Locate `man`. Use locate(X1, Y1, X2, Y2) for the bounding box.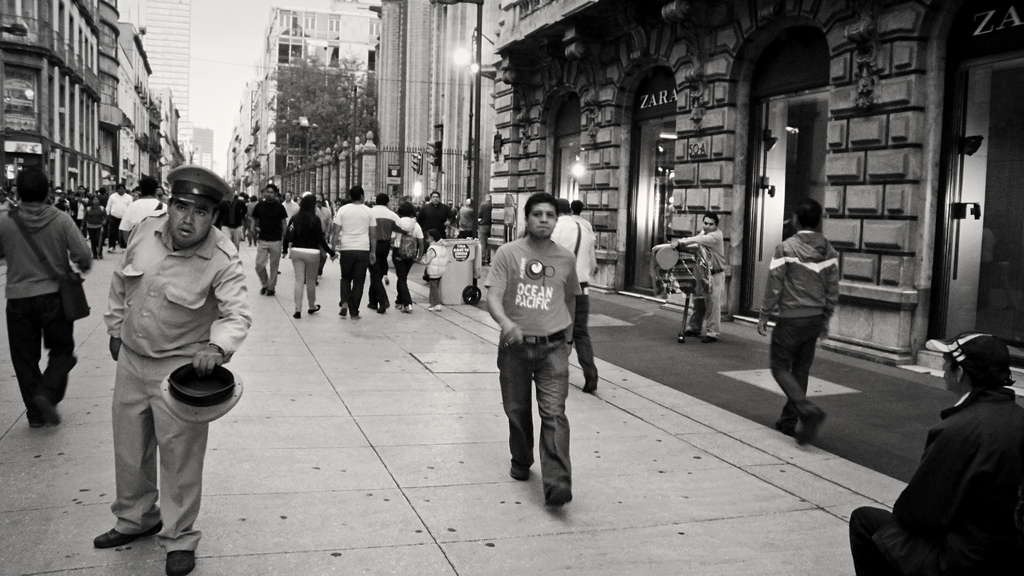
locate(0, 169, 86, 428).
